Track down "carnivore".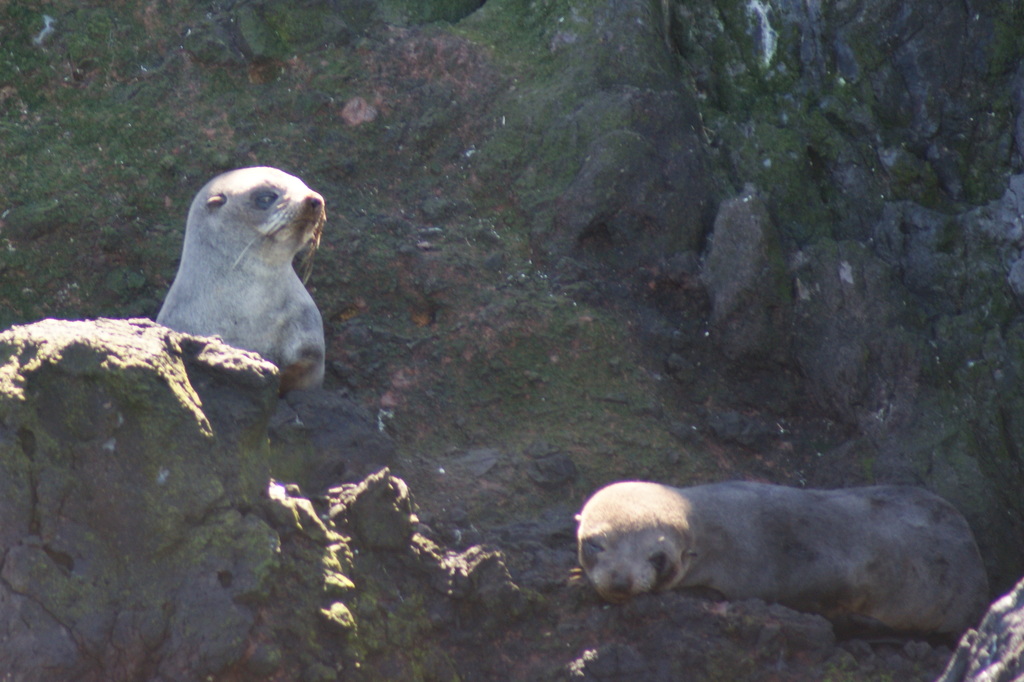
Tracked to (597,477,968,647).
